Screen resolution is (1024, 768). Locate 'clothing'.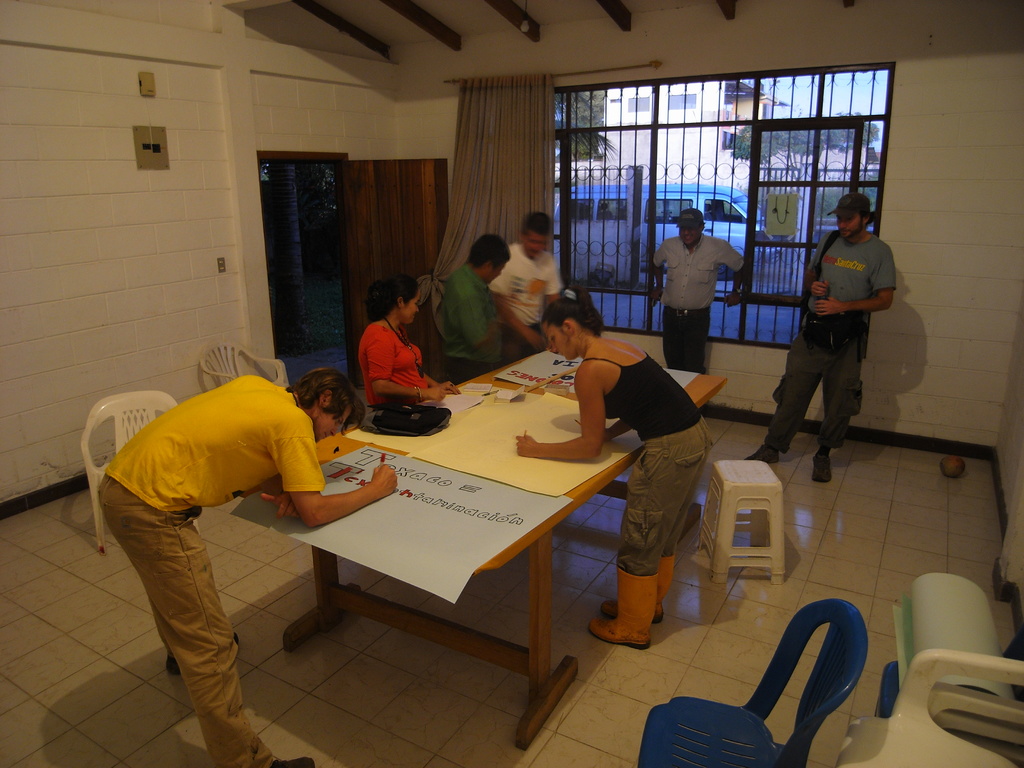
Rect(579, 348, 713, 577).
